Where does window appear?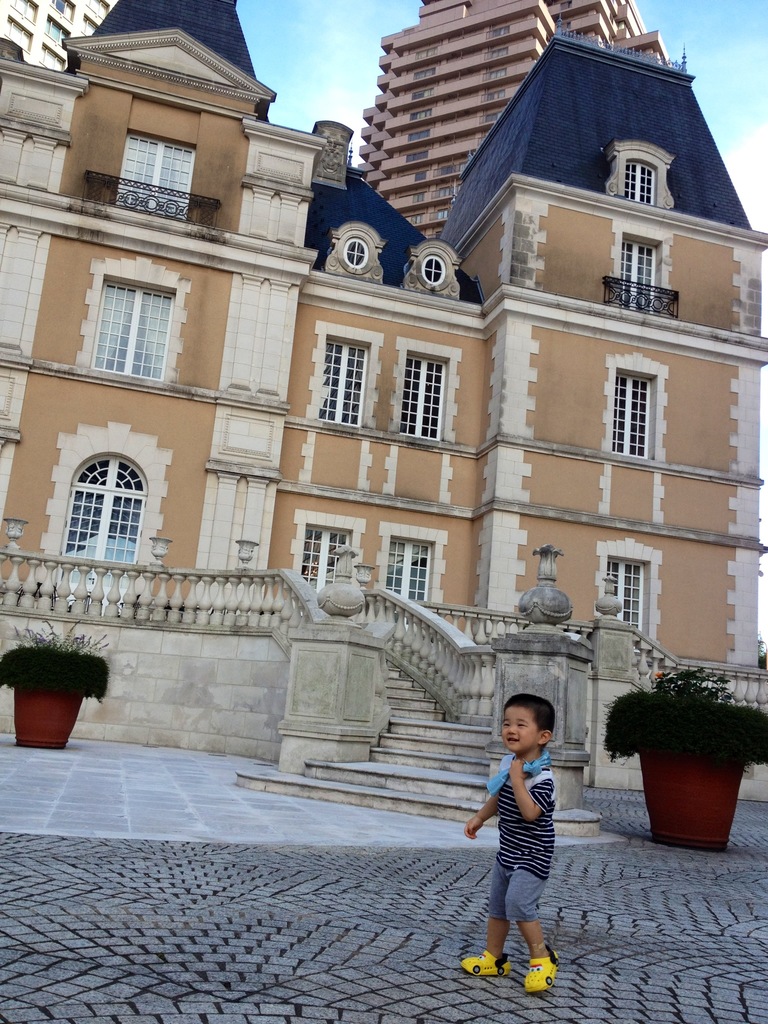
Appears at (x1=303, y1=524, x2=352, y2=595).
